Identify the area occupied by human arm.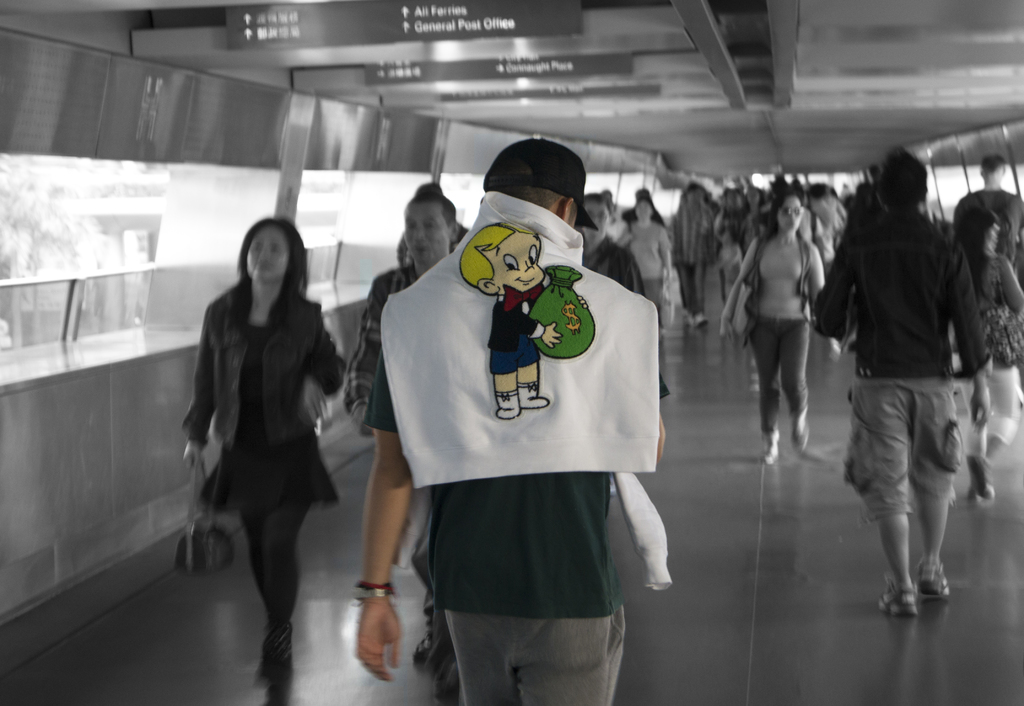
Area: {"left": 337, "top": 394, "right": 423, "bottom": 662}.
